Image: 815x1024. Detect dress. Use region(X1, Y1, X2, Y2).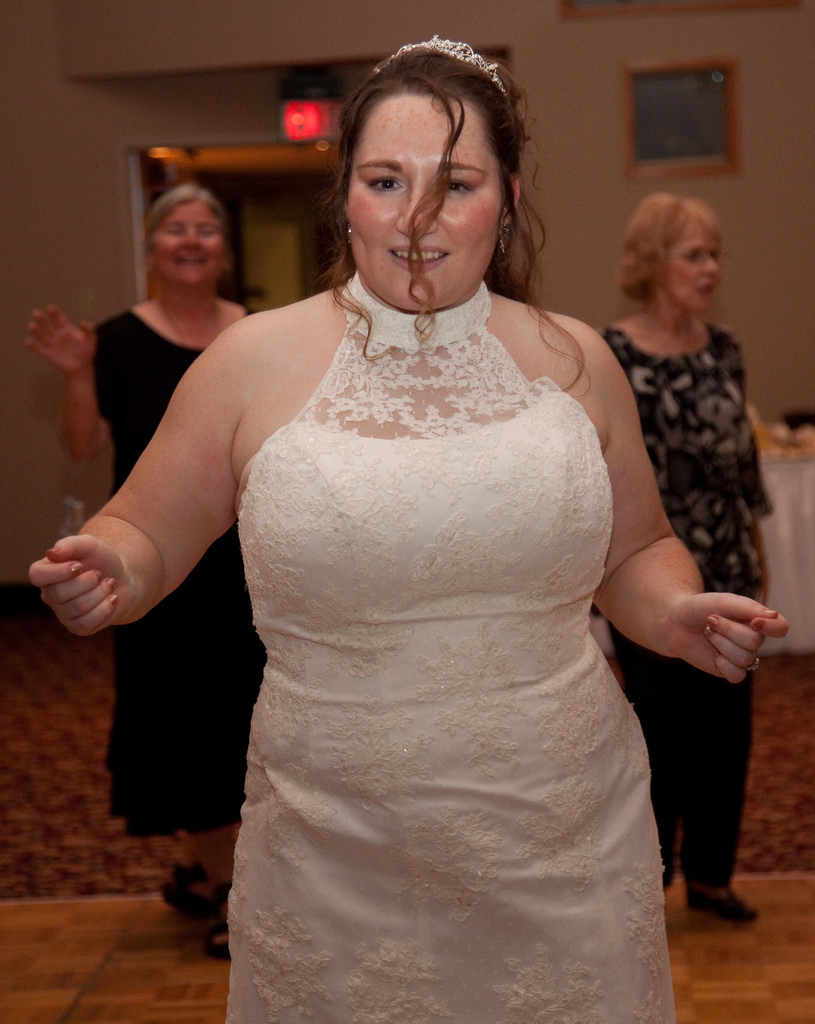
region(222, 266, 671, 1023).
